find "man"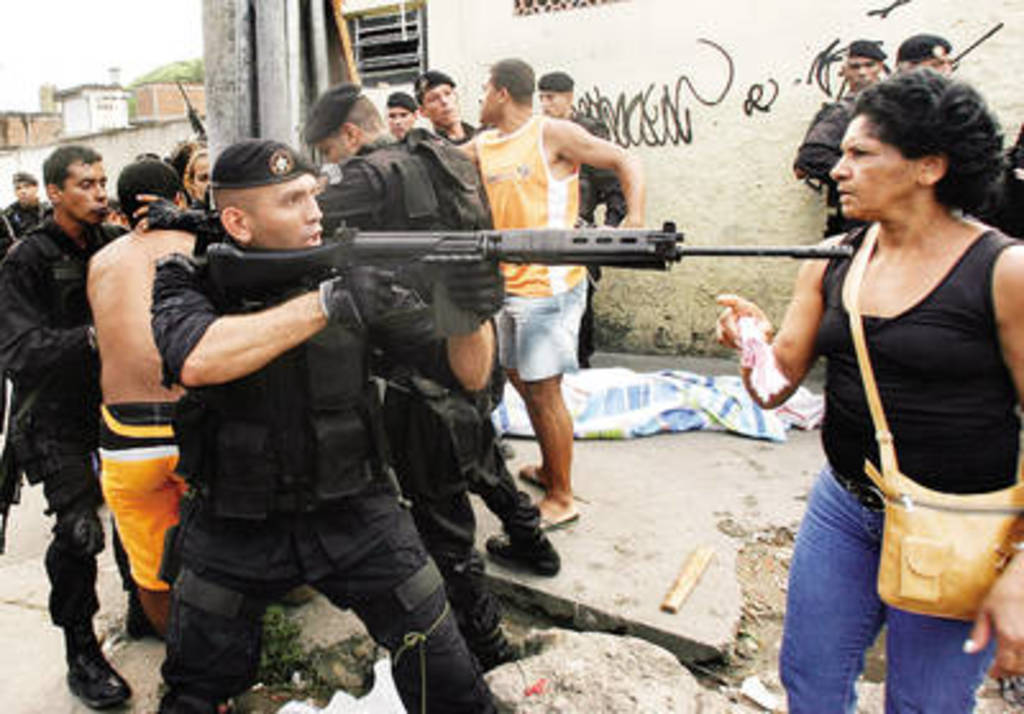
rect(893, 28, 1021, 256)
